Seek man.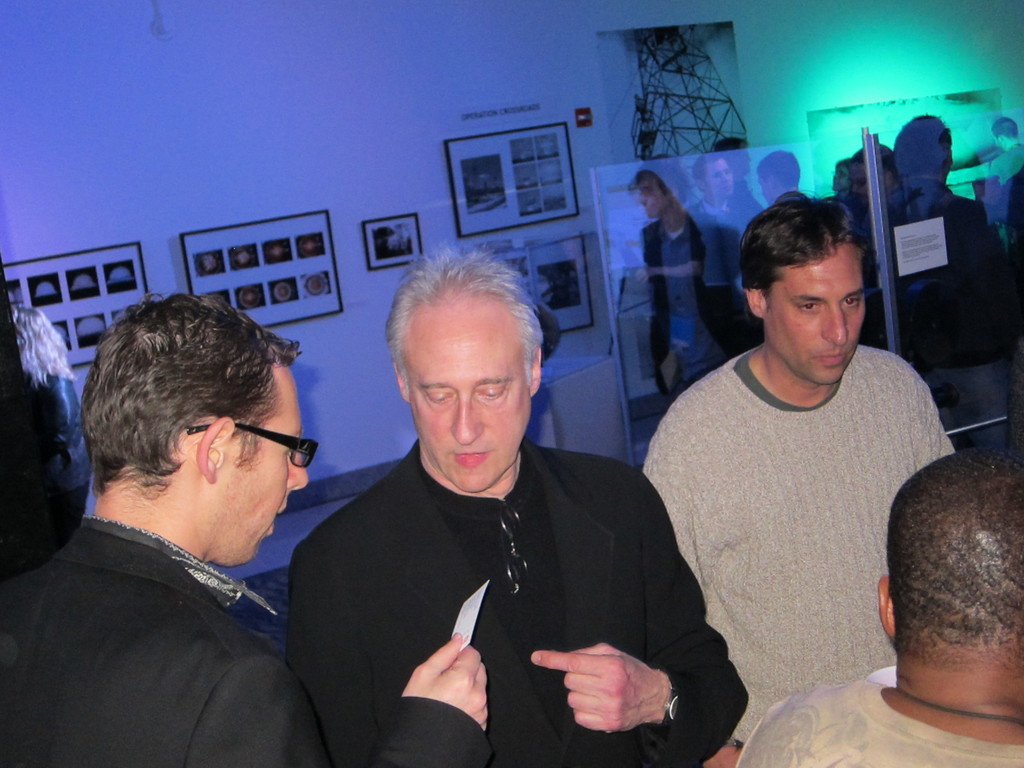
pyautogui.locateOnScreen(2, 292, 499, 767).
